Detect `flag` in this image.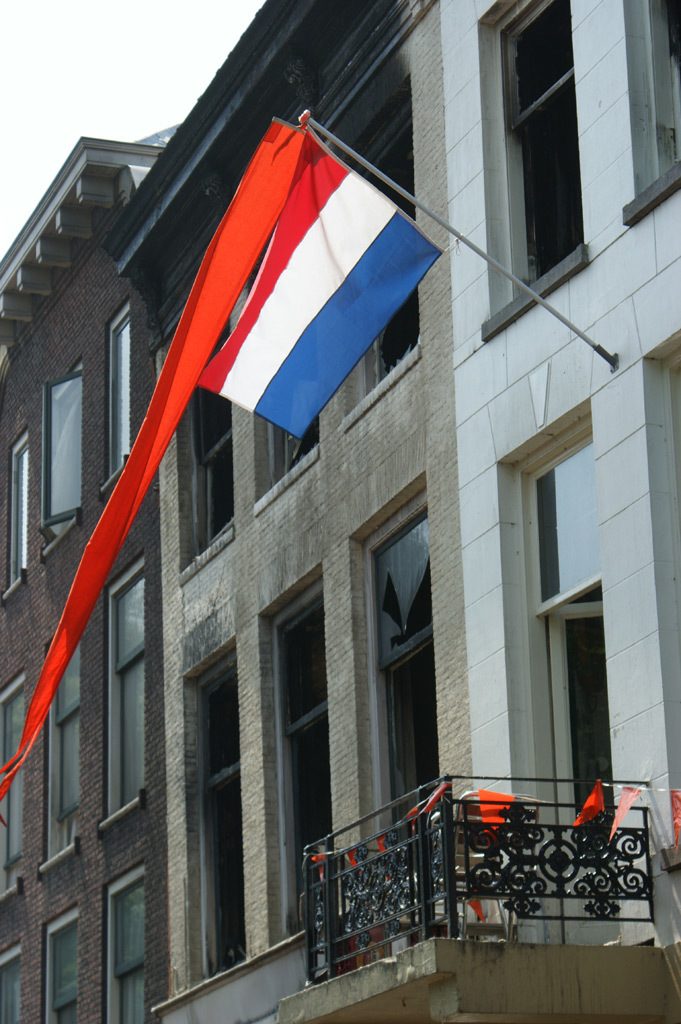
Detection: {"x1": 475, "y1": 778, "x2": 511, "y2": 851}.
